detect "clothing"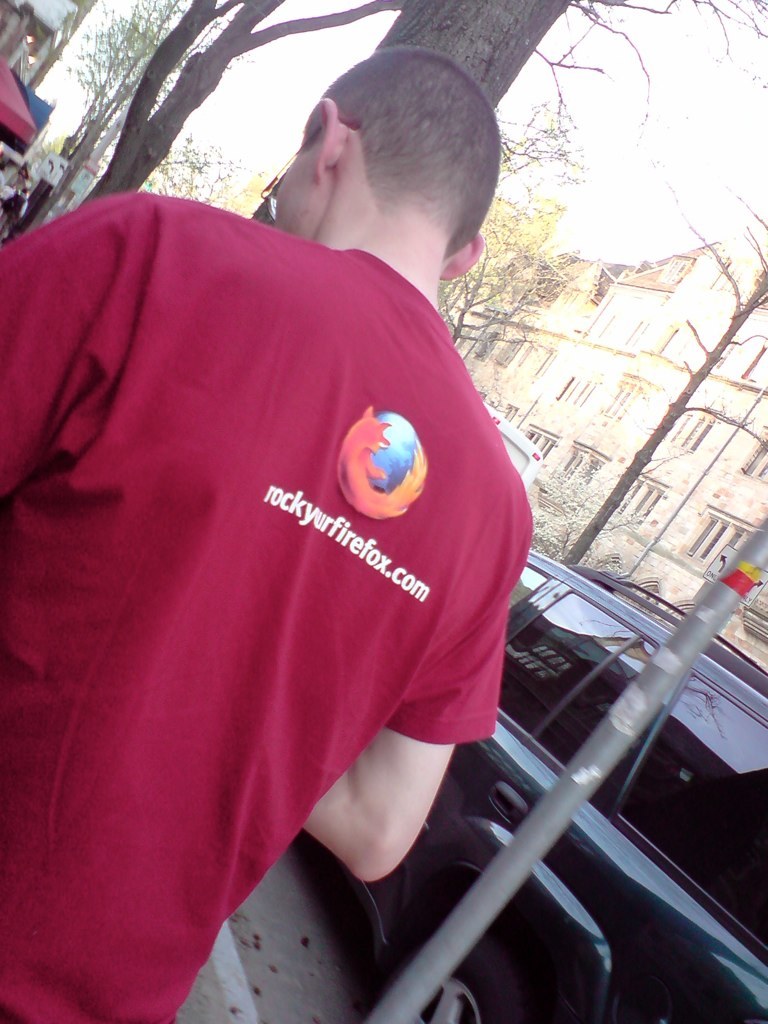
Rect(25, 183, 520, 939)
